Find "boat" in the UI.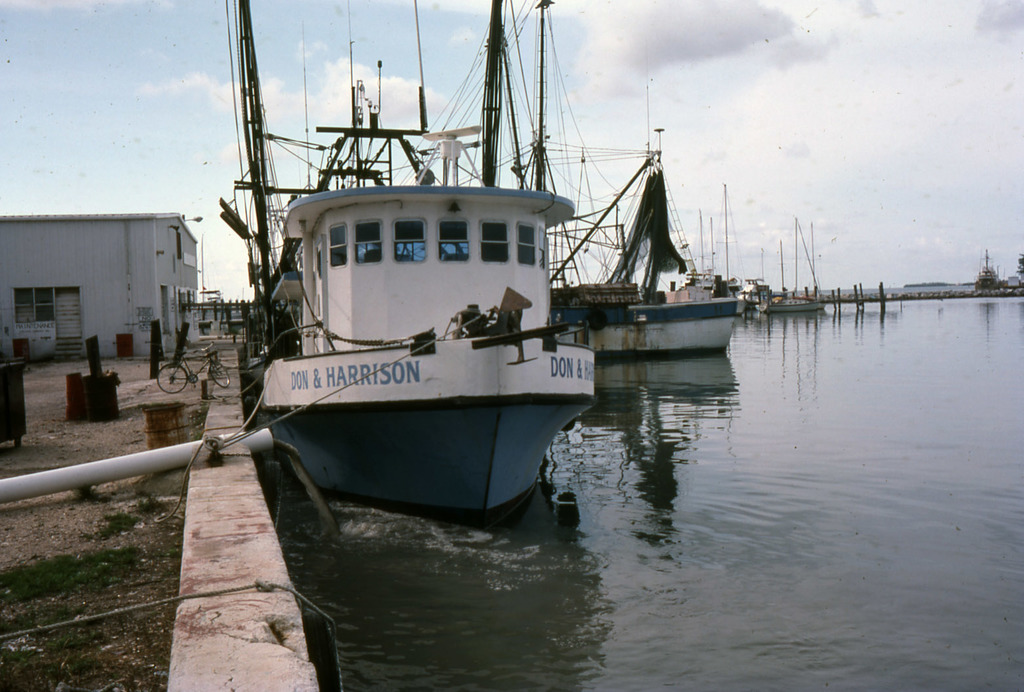
UI element at left=761, top=289, right=827, bottom=314.
